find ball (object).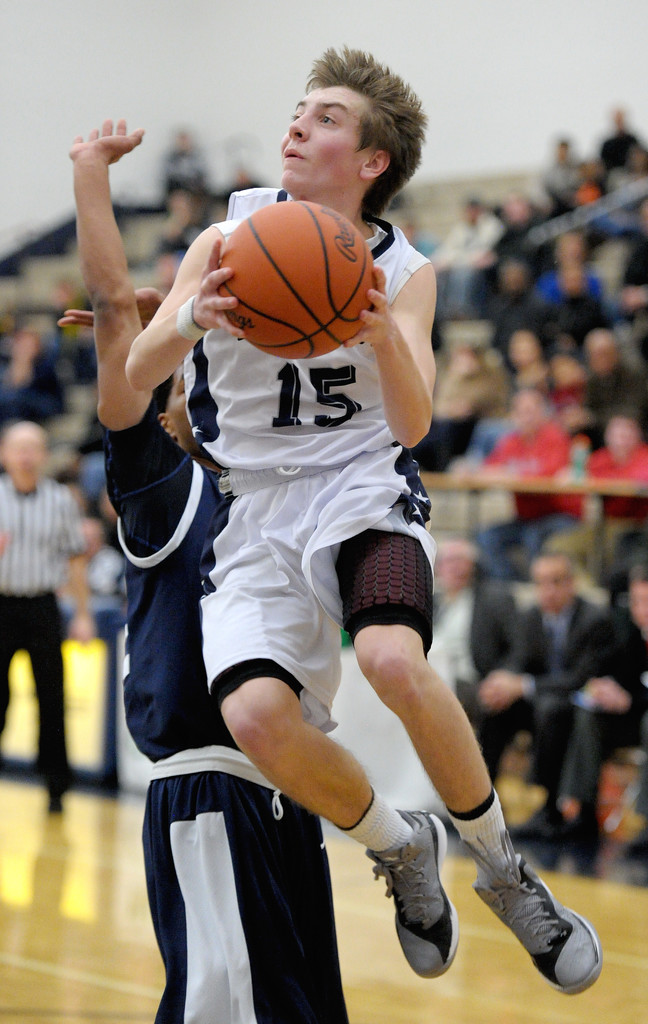
bbox=[221, 197, 378, 362].
